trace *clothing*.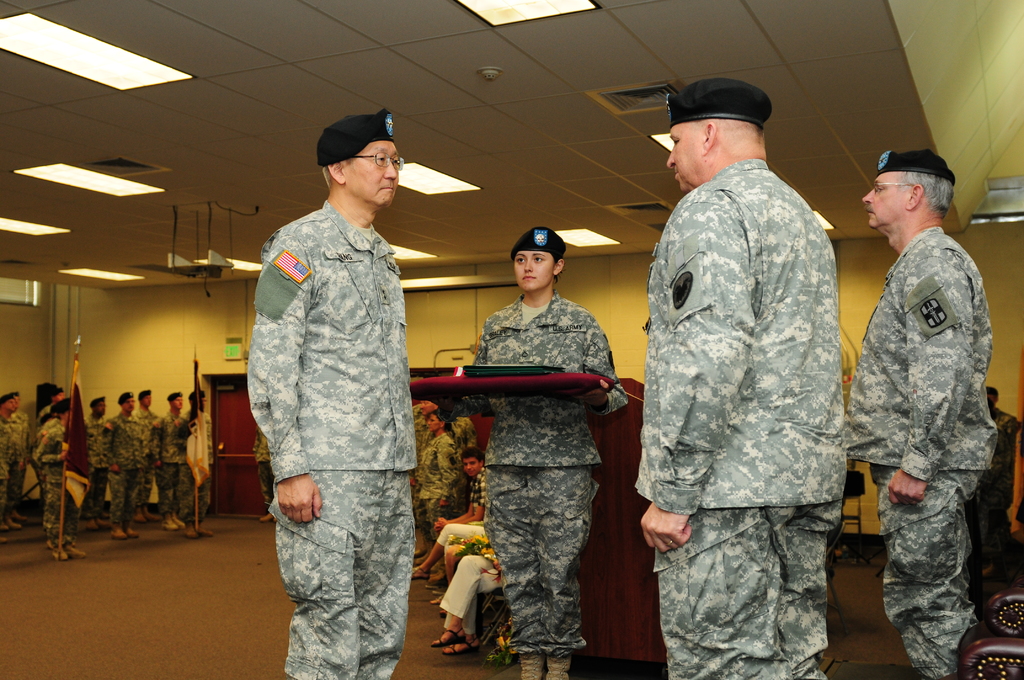
Traced to region(31, 416, 63, 476).
